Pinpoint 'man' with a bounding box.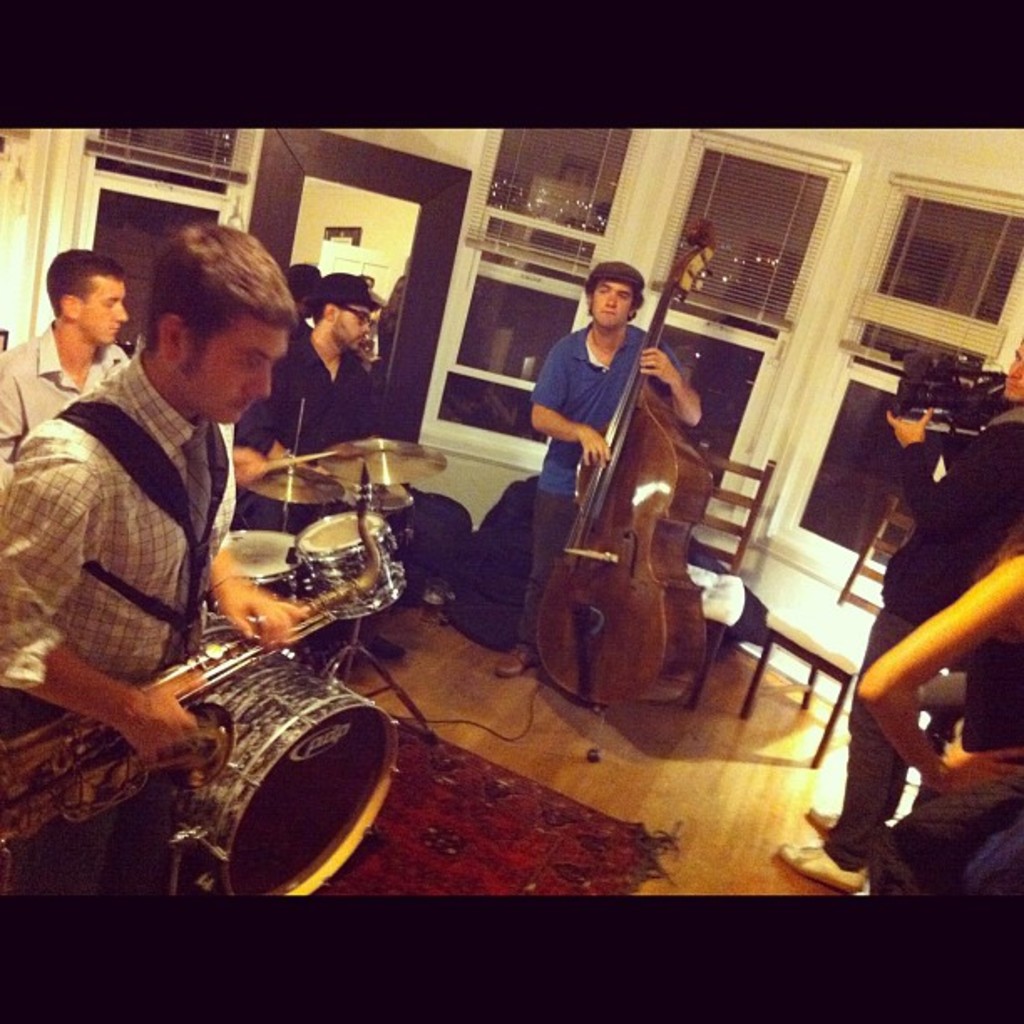
0,212,306,904.
